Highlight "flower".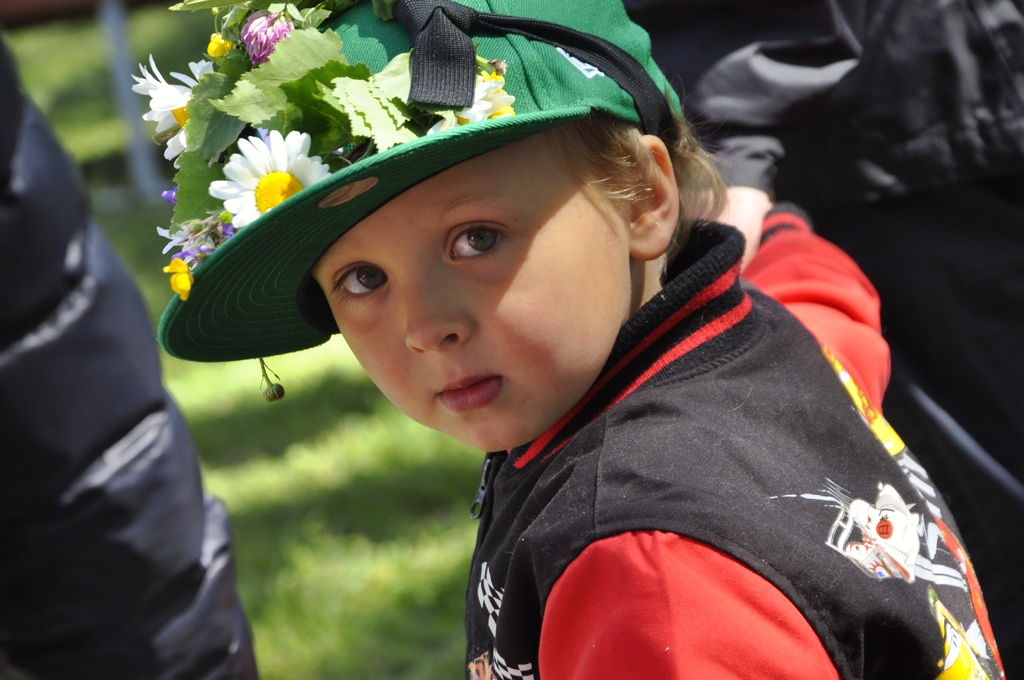
Highlighted region: {"left": 205, "top": 29, "right": 234, "bottom": 53}.
